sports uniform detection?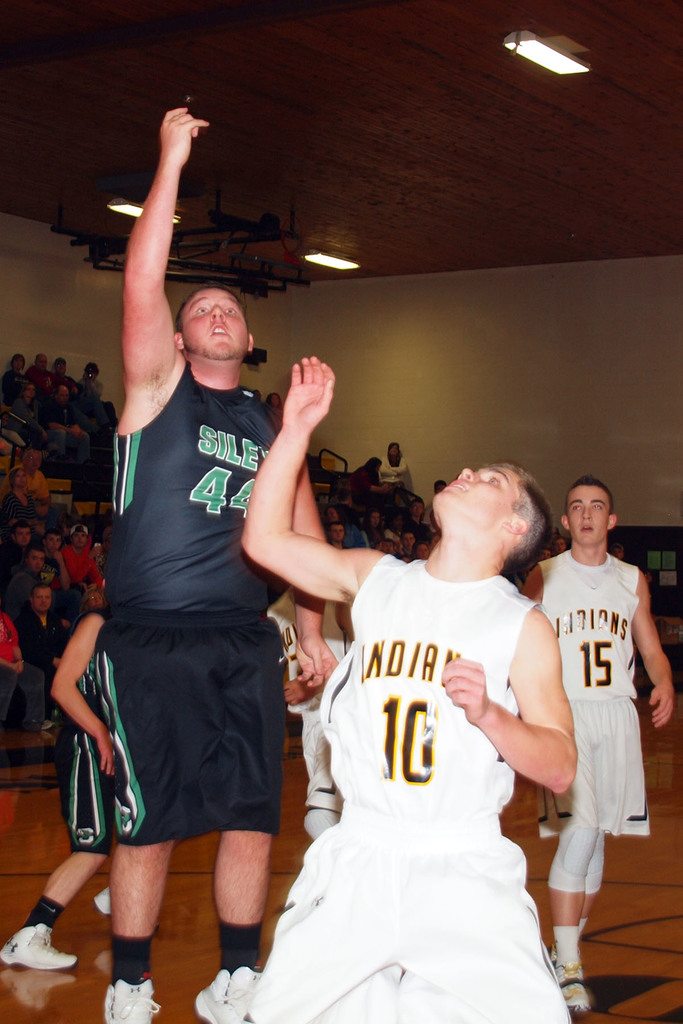
<region>244, 554, 570, 1023</region>
